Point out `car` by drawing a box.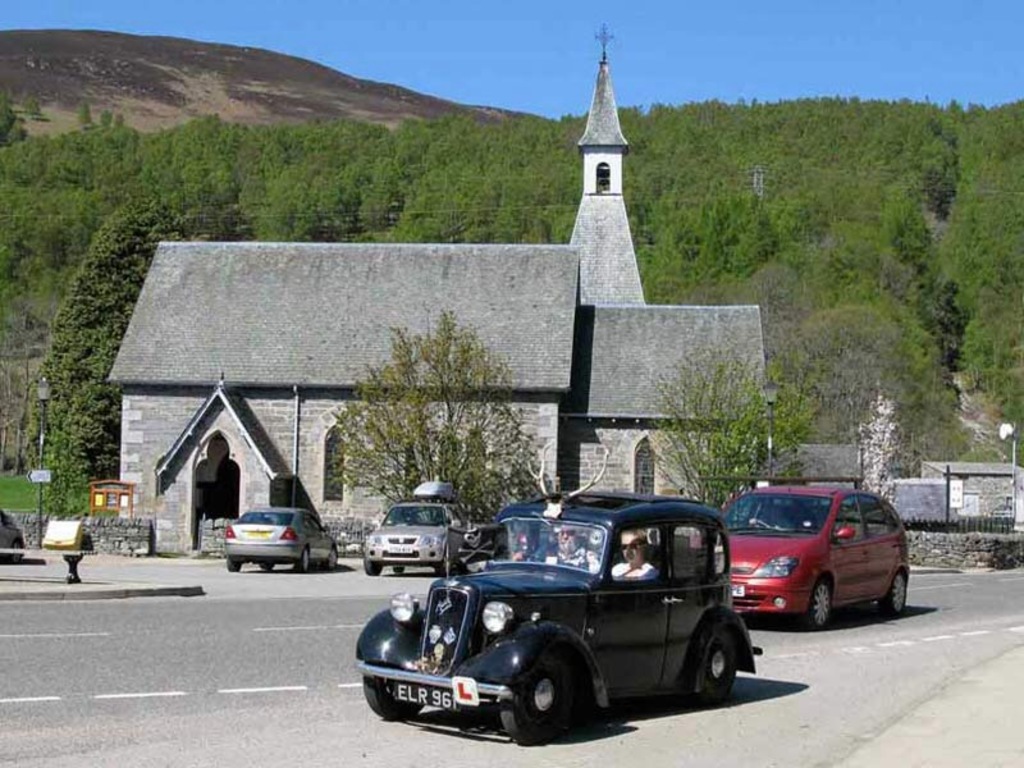
pyautogui.locateOnScreen(364, 494, 475, 575).
